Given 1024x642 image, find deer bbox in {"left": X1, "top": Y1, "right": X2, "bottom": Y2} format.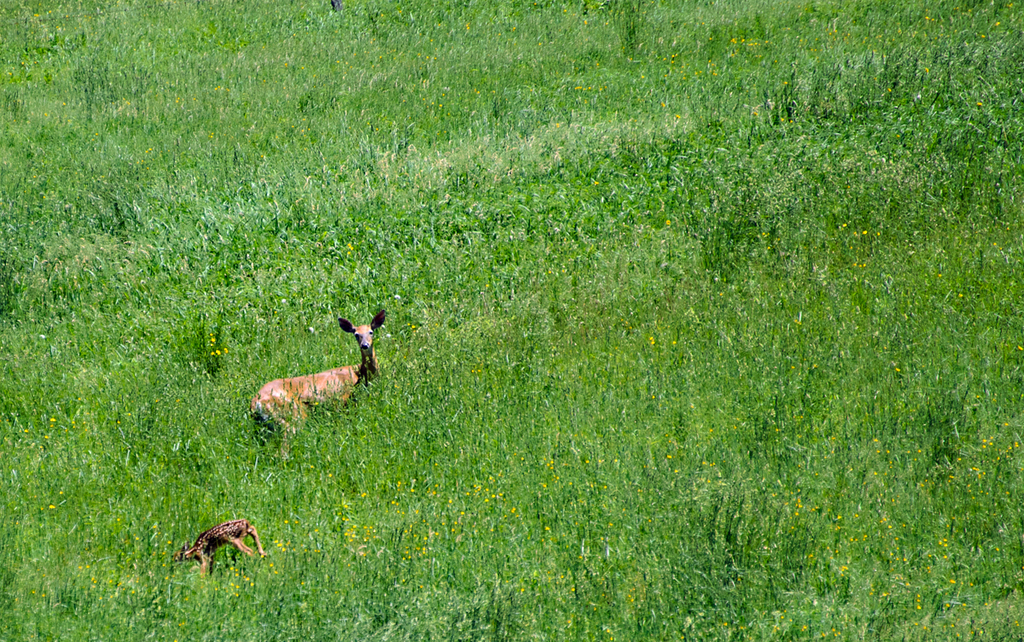
{"left": 172, "top": 518, "right": 261, "bottom": 581}.
